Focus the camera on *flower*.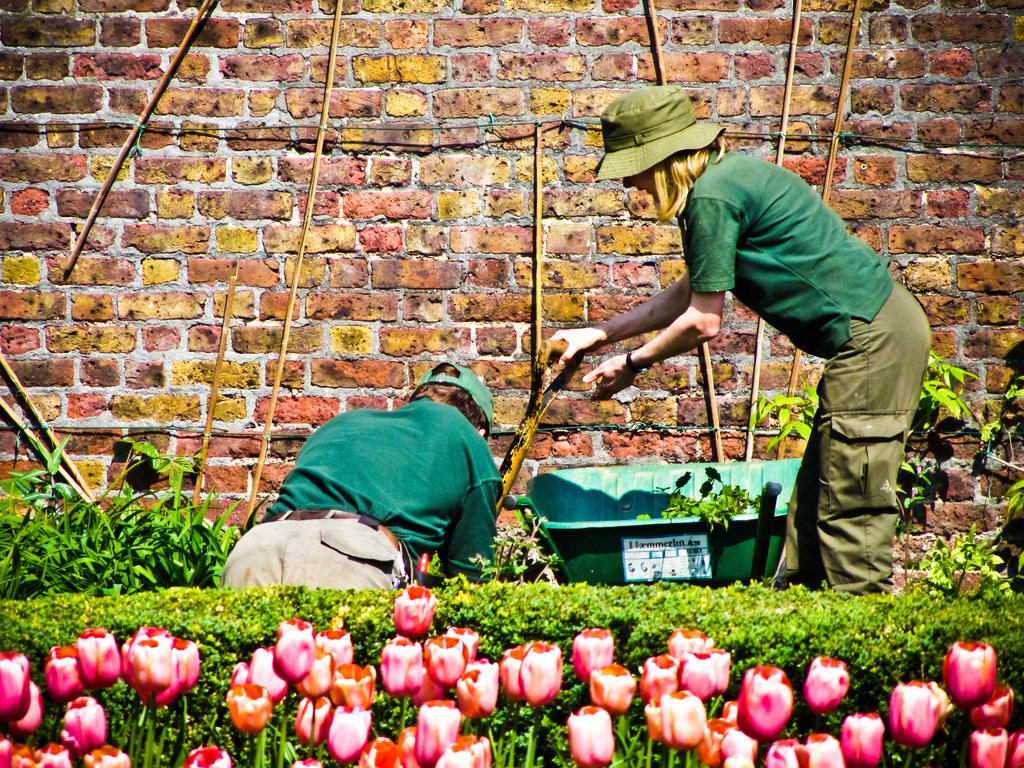
Focus region: {"x1": 715, "y1": 728, "x2": 763, "y2": 767}.
